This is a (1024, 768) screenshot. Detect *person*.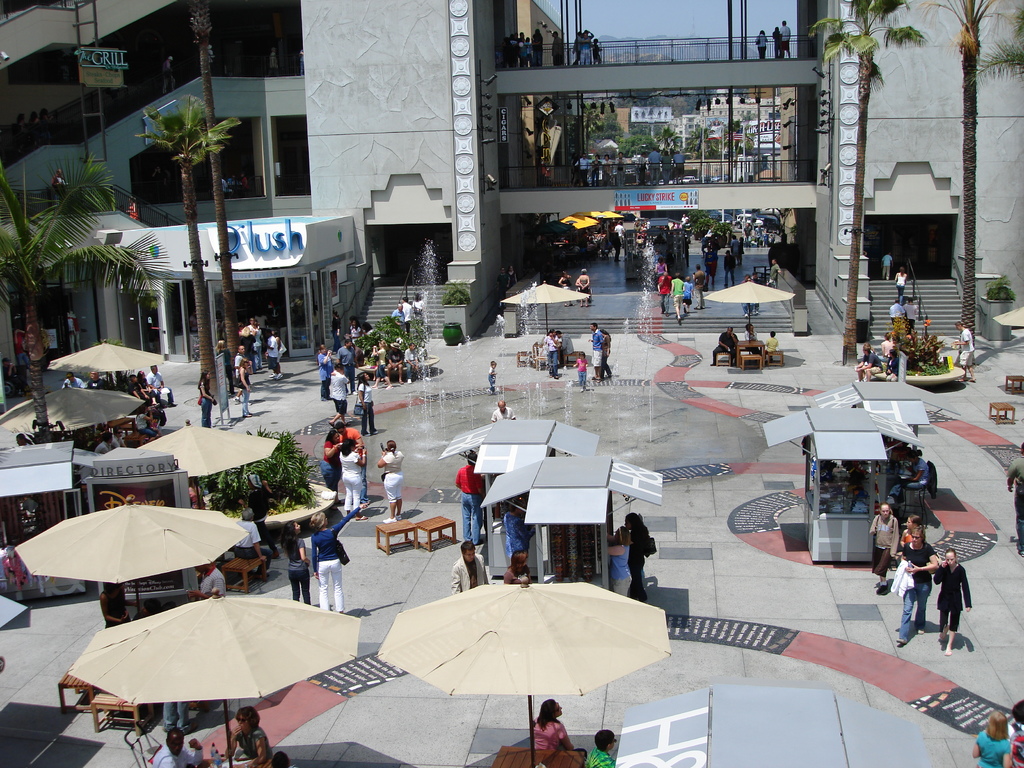
(x1=53, y1=168, x2=70, y2=213).
